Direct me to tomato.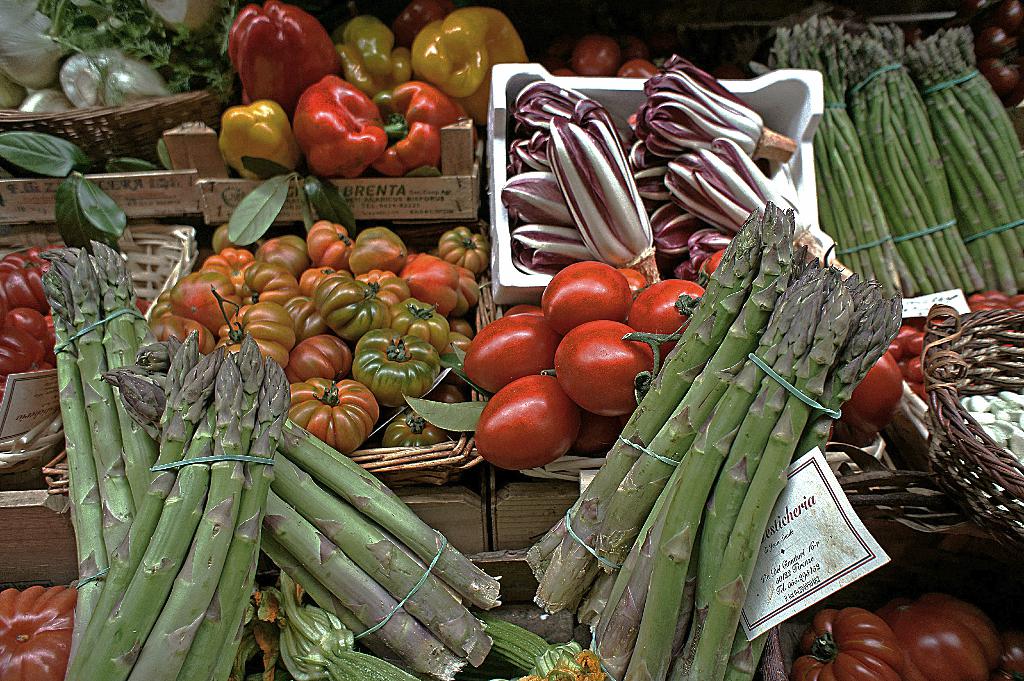
Direction: [x1=564, y1=324, x2=661, y2=408].
